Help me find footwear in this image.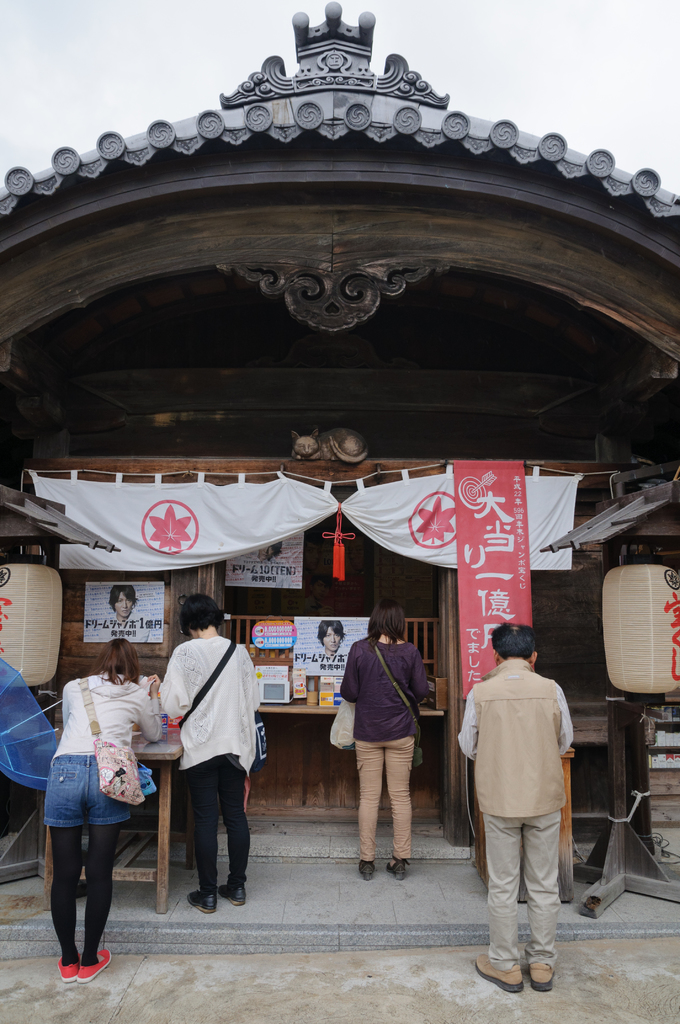
Found it: locate(186, 886, 218, 912).
